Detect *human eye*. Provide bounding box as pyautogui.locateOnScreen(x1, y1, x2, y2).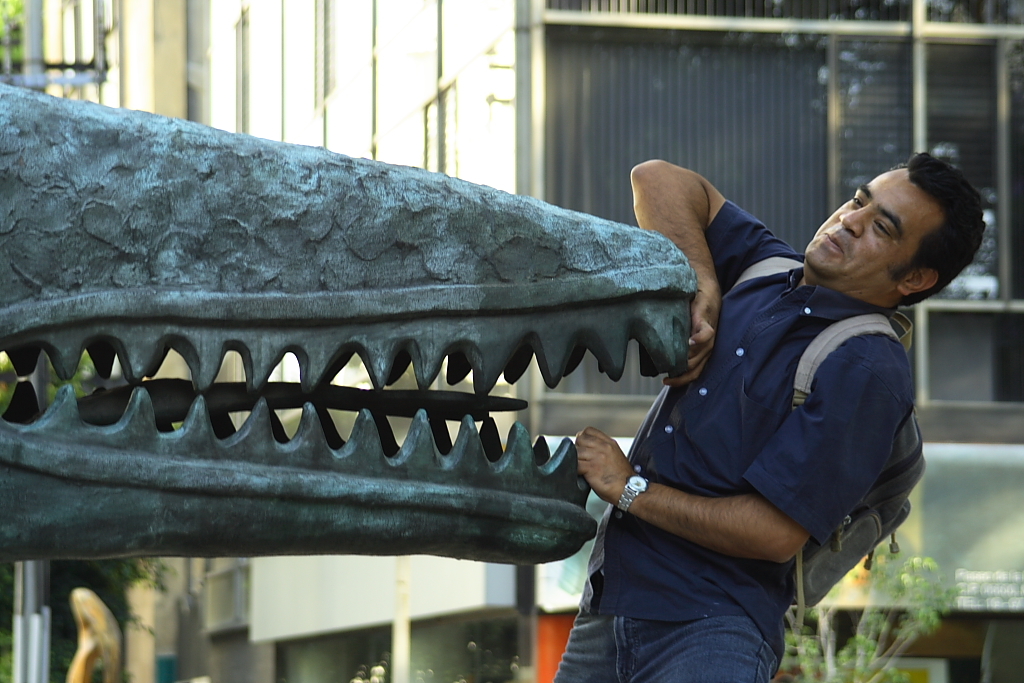
pyautogui.locateOnScreen(870, 218, 896, 241).
